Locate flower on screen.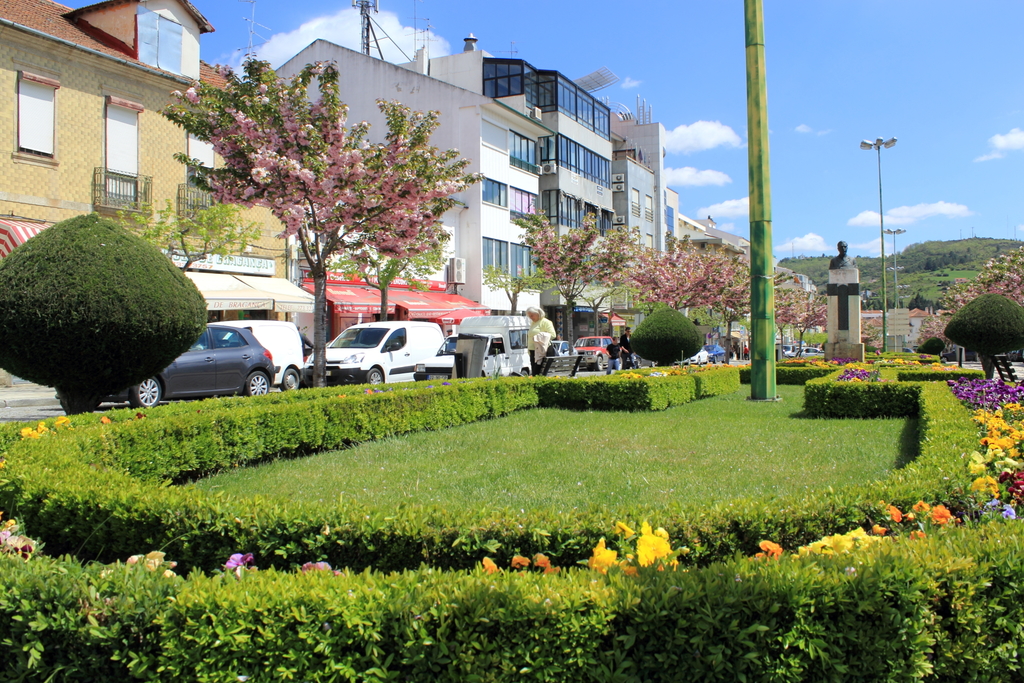
On screen at select_region(752, 536, 782, 561).
